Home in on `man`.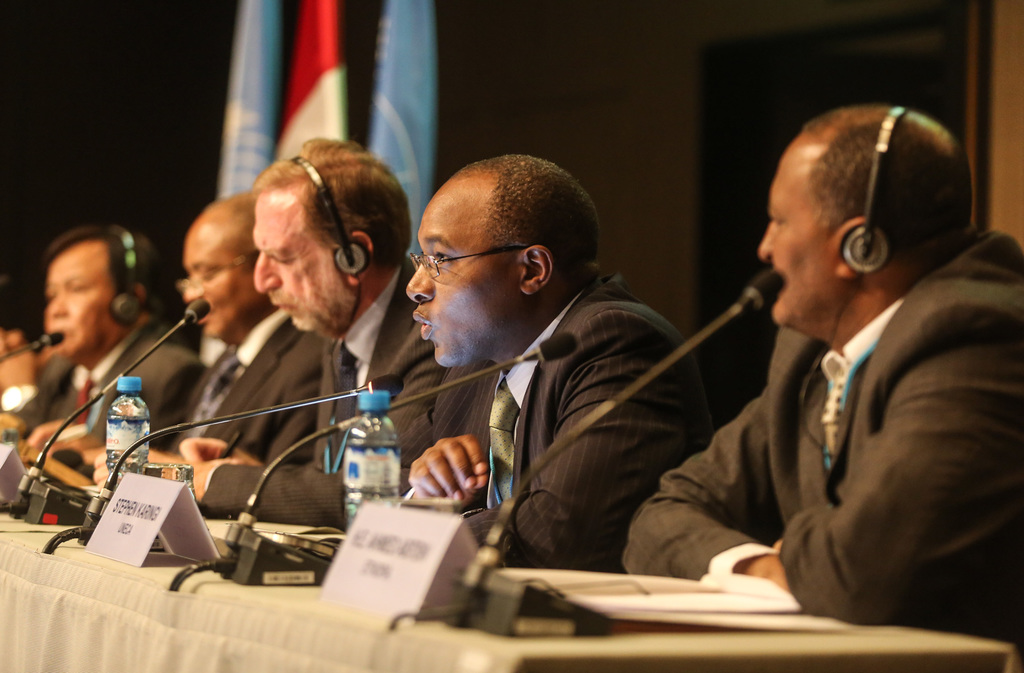
Homed in at rect(148, 136, 454, 537).
